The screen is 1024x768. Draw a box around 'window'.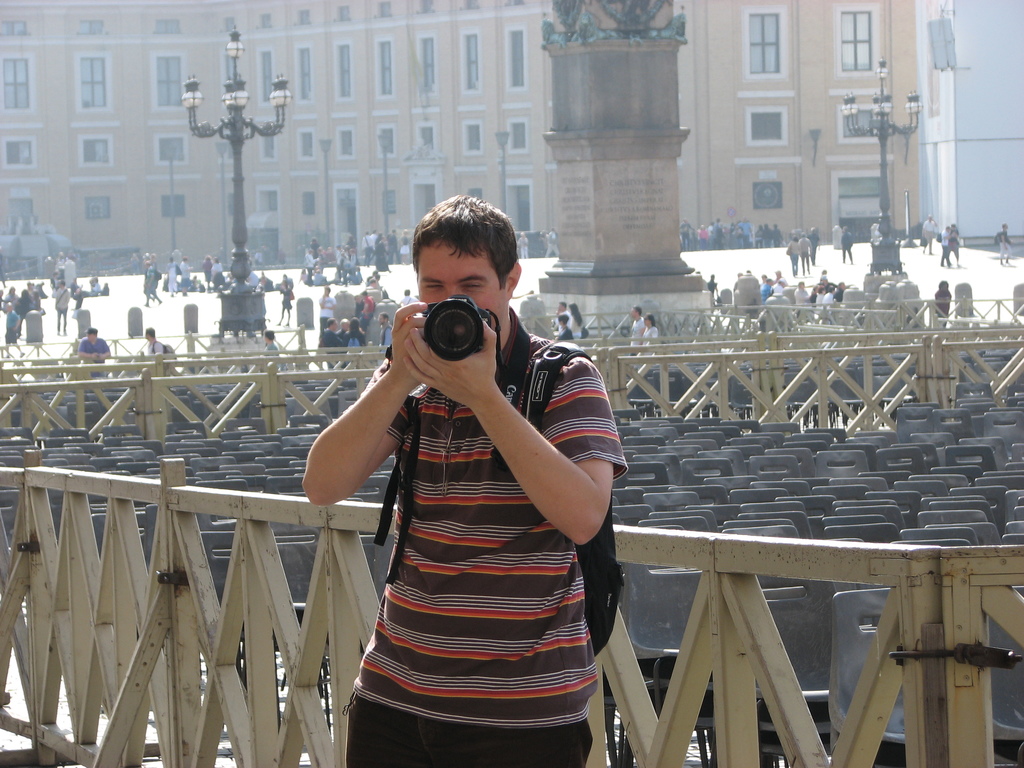
(x1=425, y1=0, x2=431, y2=12).
